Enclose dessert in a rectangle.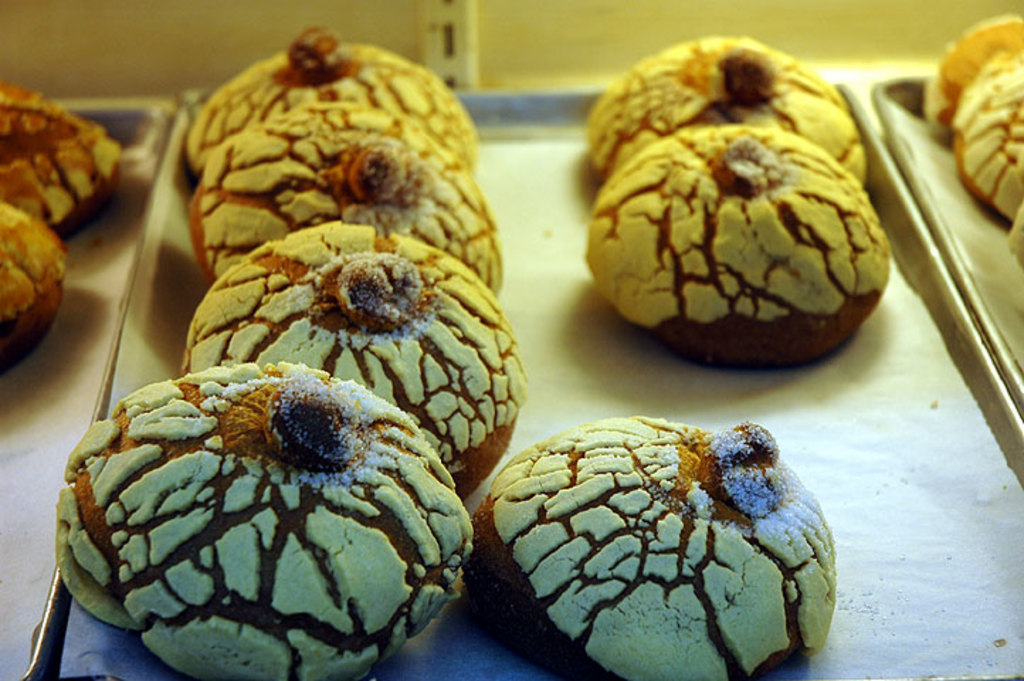
{"x1": 943, "y1": 26, "x2": 1021, "y2": 189}.
